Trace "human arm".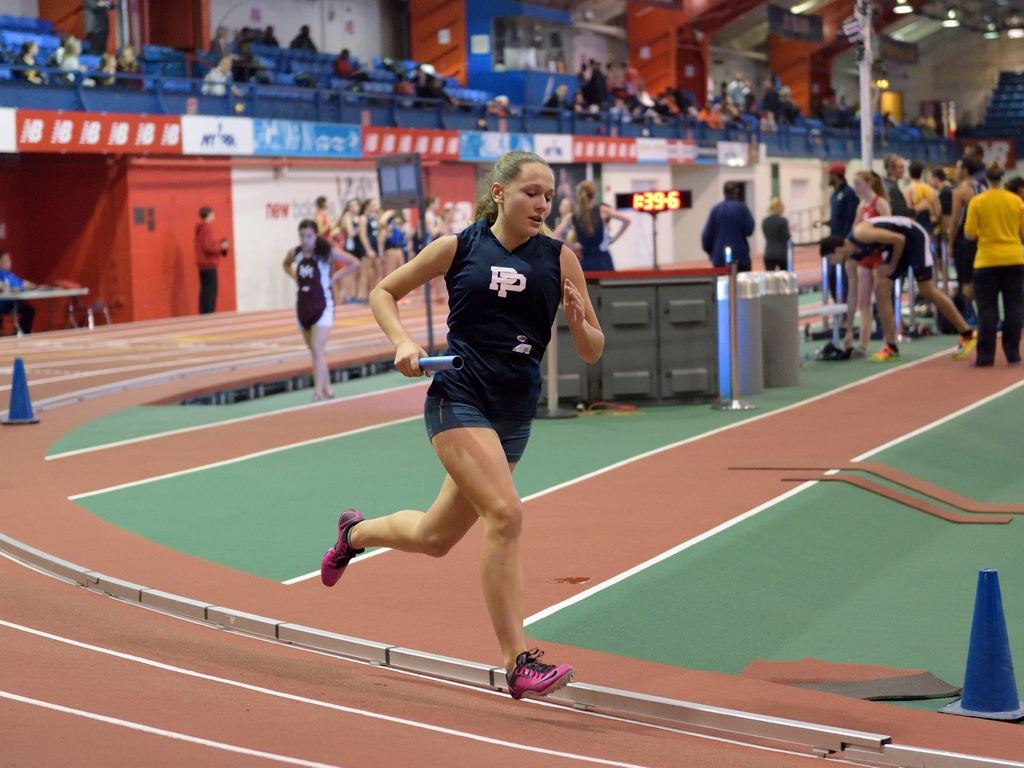
Traced to (563,243,608,366).
